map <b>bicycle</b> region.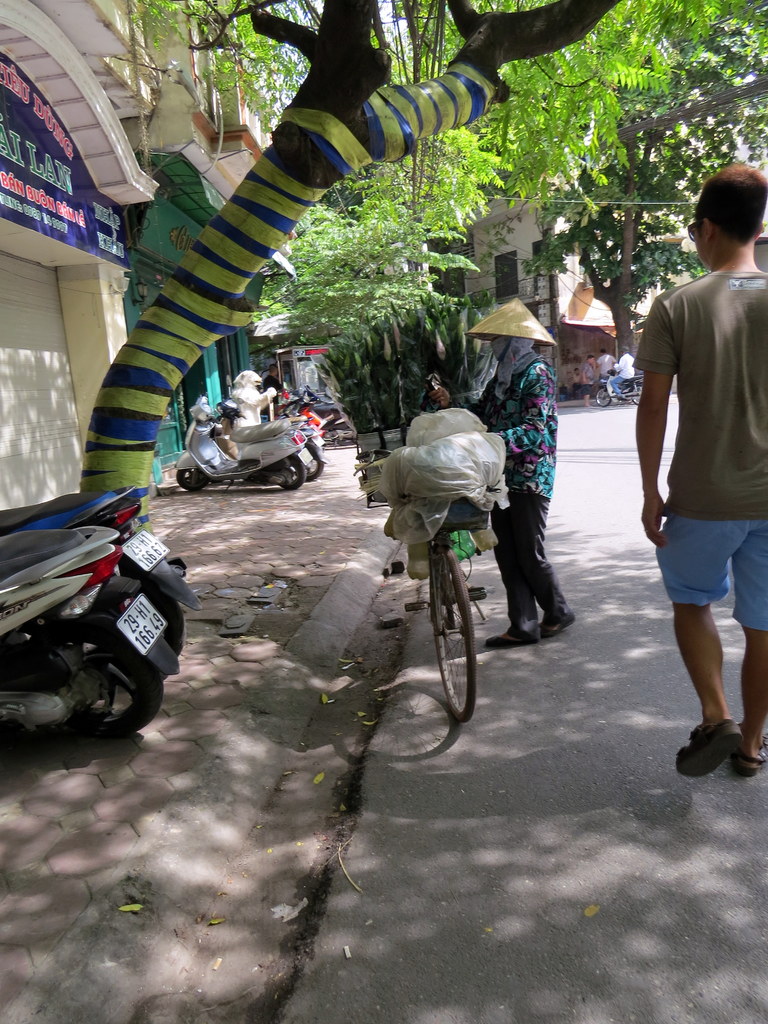
Mapped to rect(400, 493, 503, 701).
